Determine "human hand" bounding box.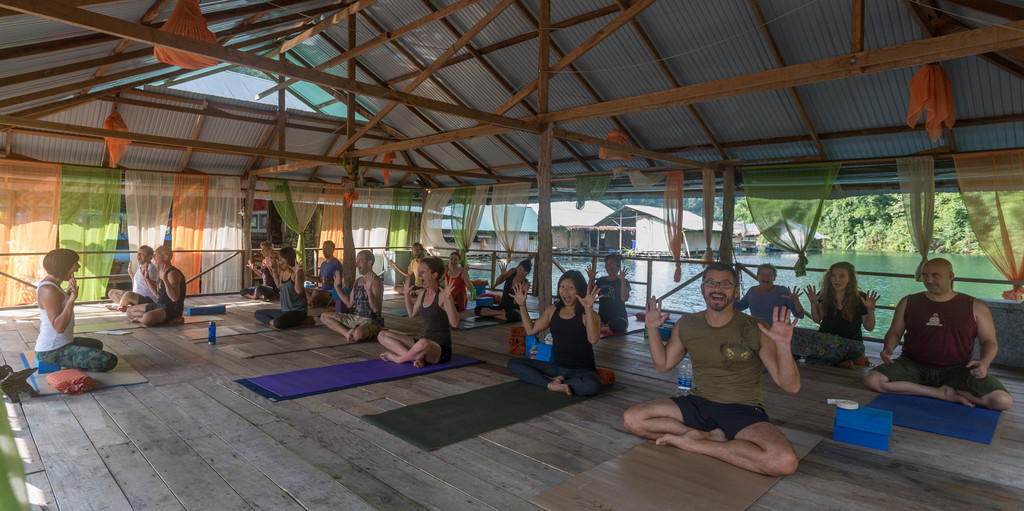
Determined: select_region(572, 279, 607, 310).
